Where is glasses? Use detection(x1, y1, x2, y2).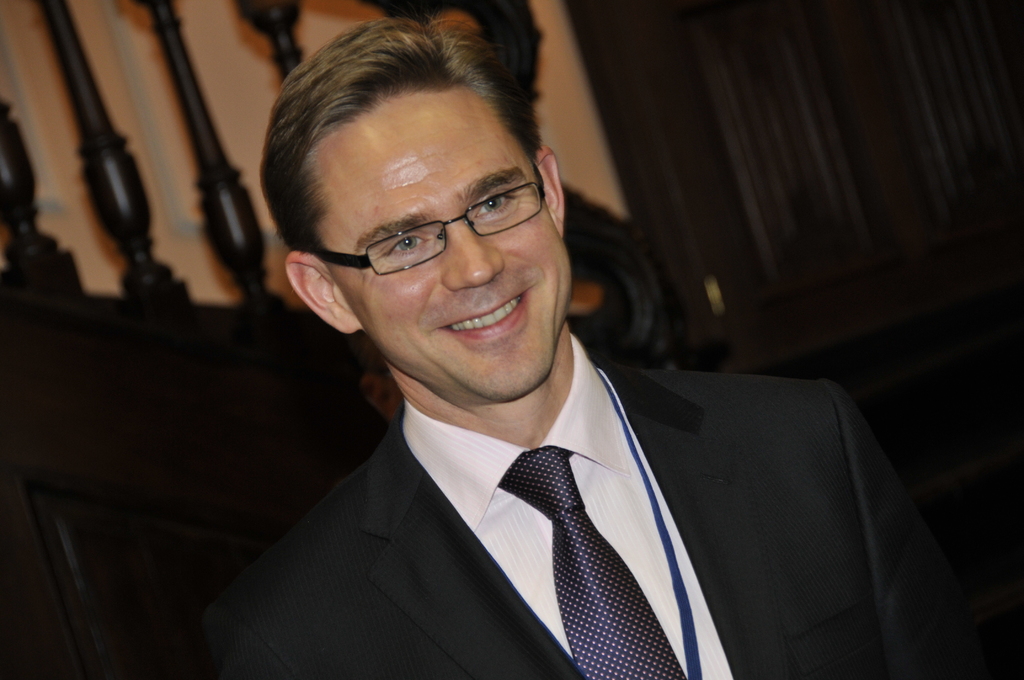
detection(306, 168, 562, 271).
